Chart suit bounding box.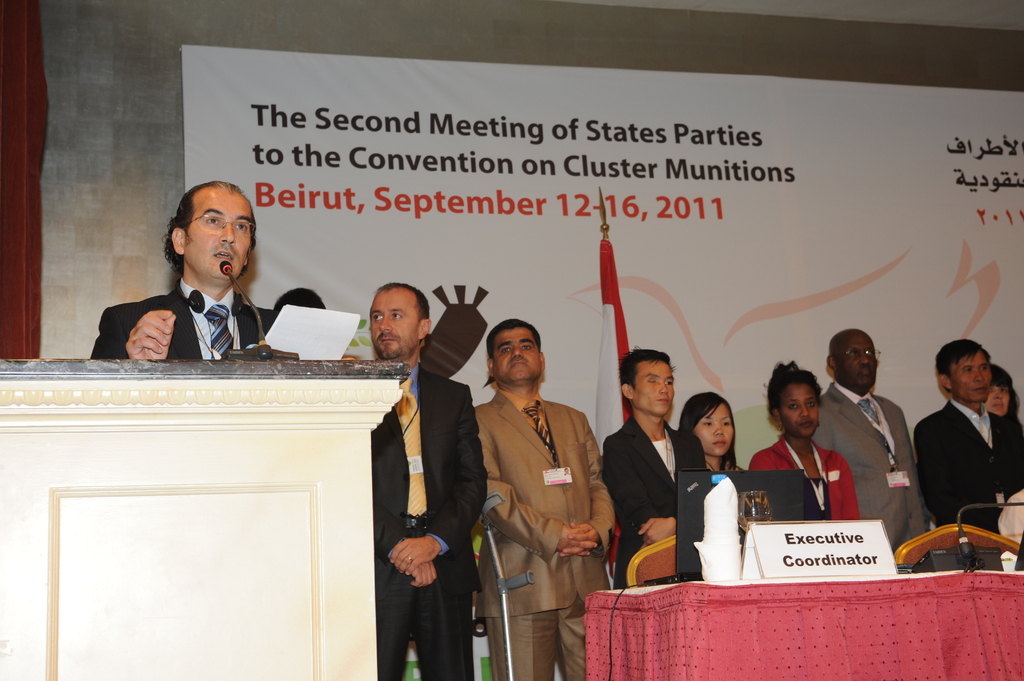
Charted: box=[89, 278, 279, 362].
